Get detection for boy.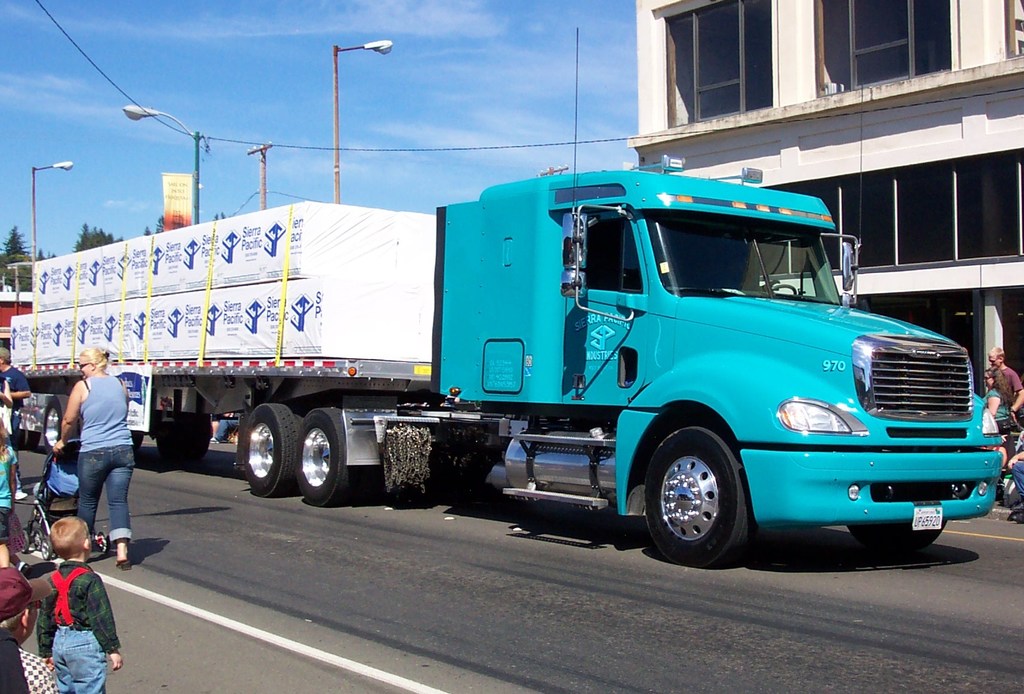
Detection: 37, 515, 124, 693.
